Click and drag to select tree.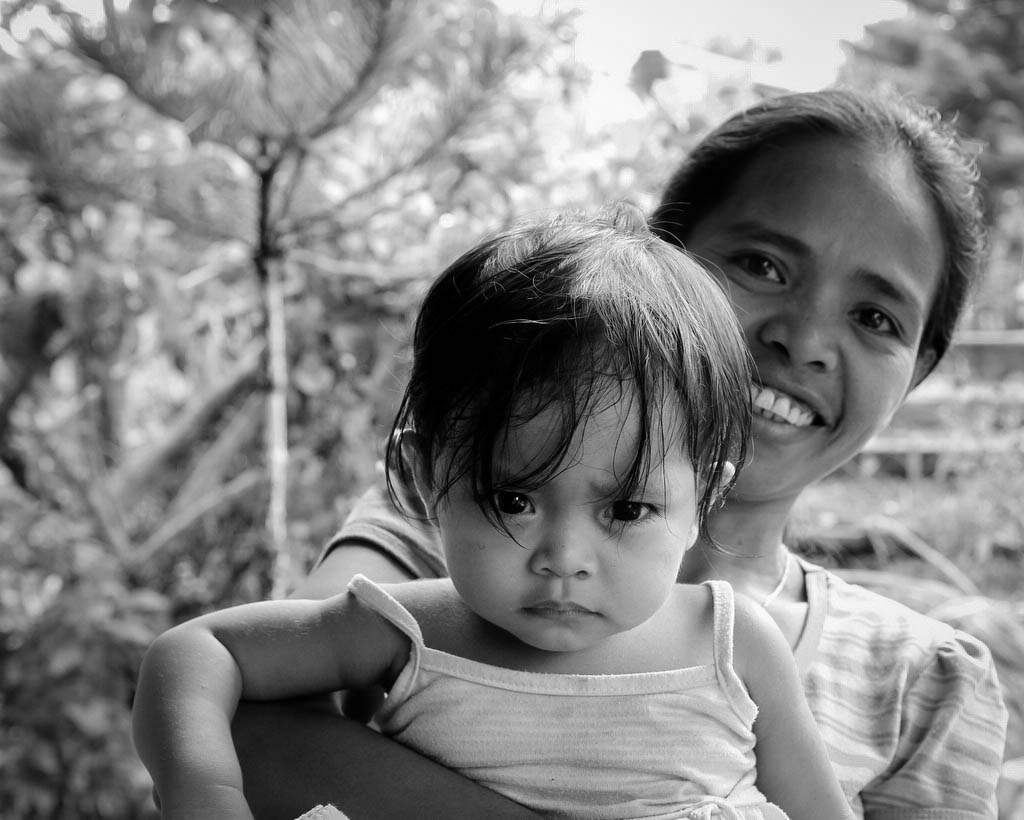
Selection: (0, 0, 590, 605).
